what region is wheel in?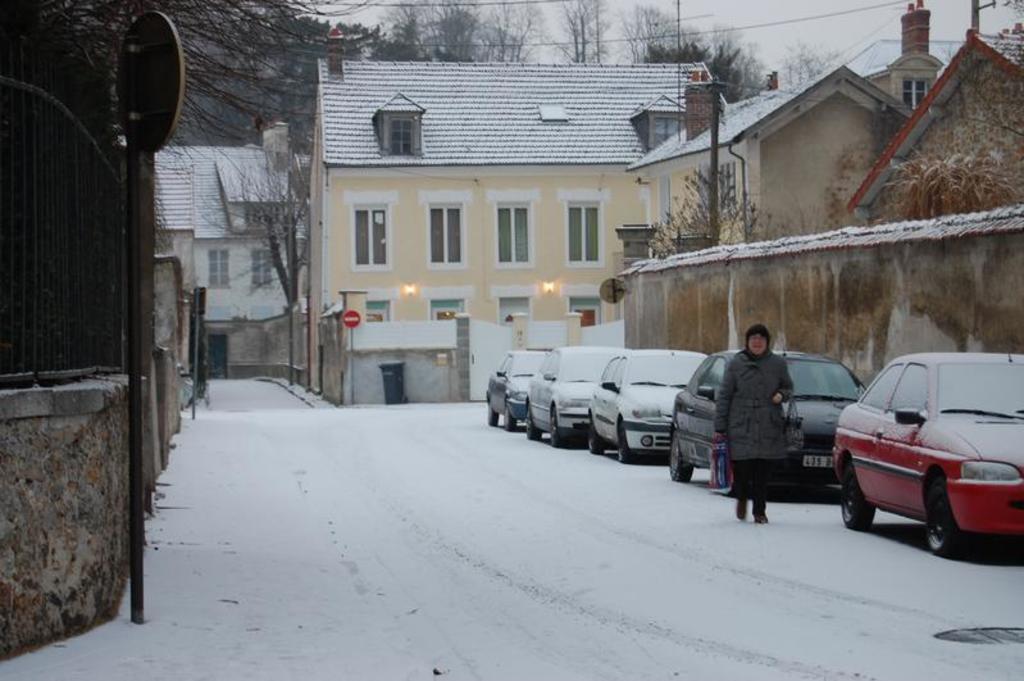
(586,422,605,454).
